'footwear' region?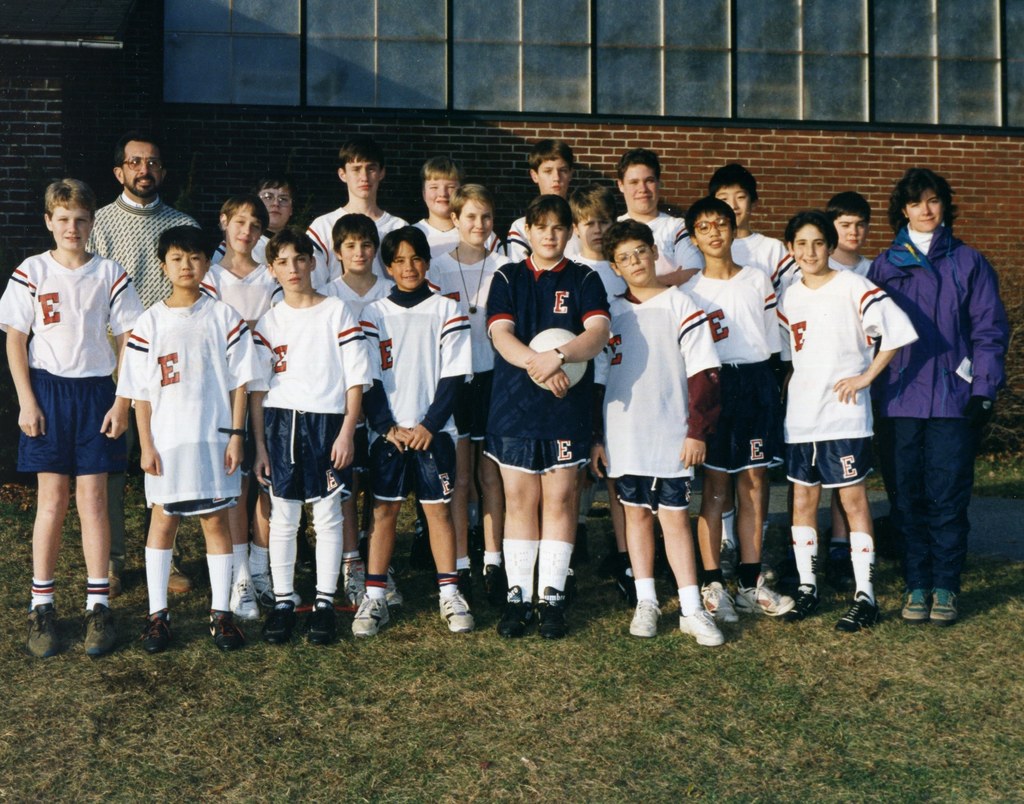
rect(830, 594, 881, 636)
